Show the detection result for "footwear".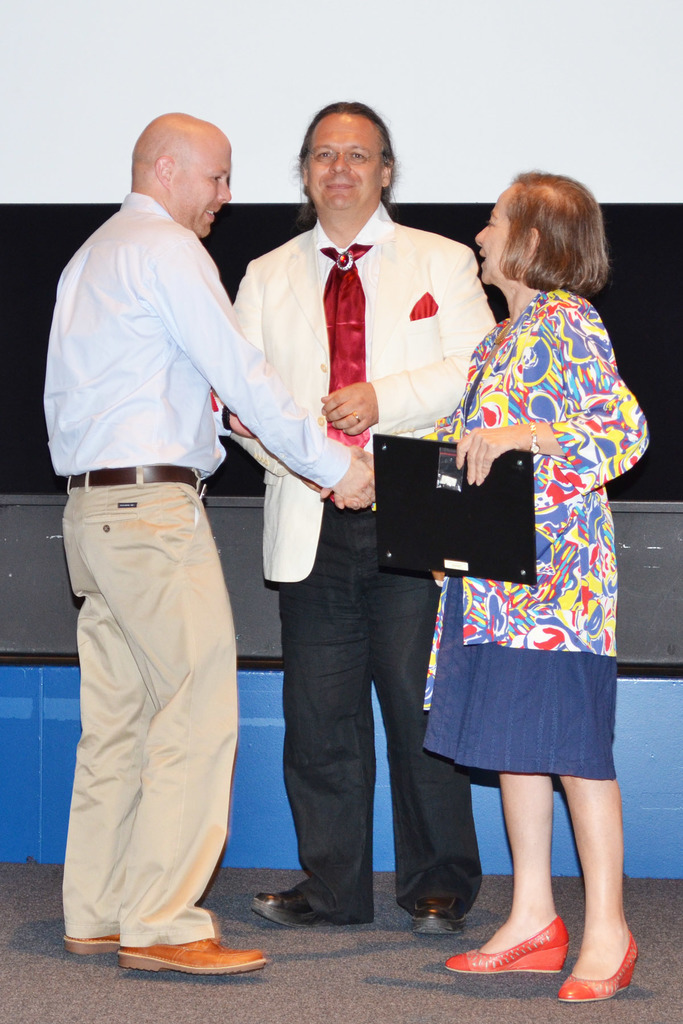
rect(118, 932, 263, 986).
